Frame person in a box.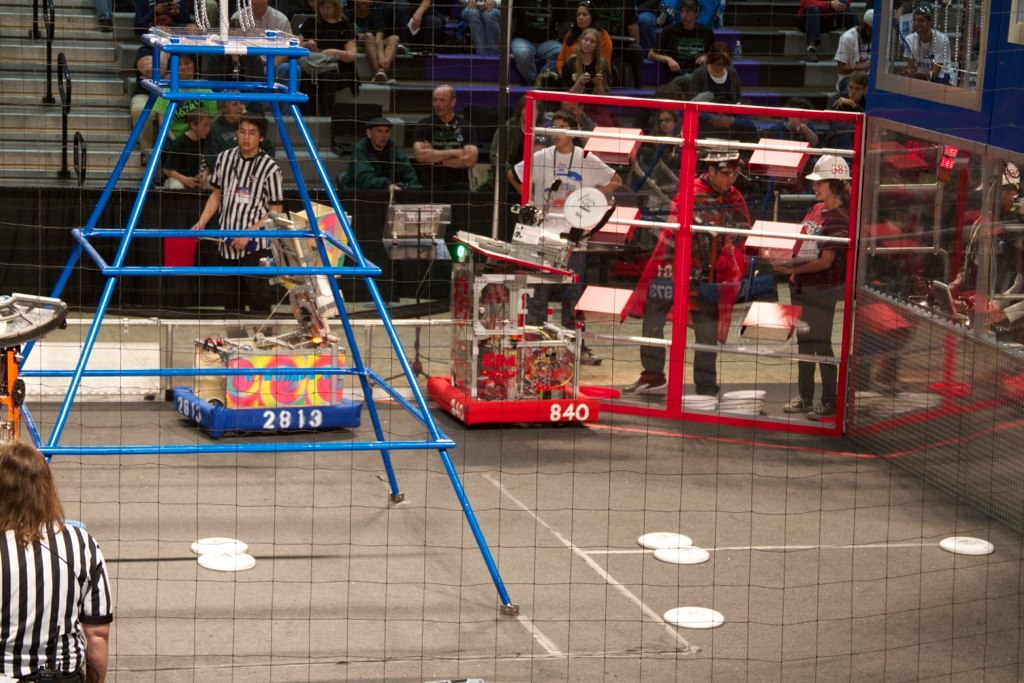
{"left": 774, "top": 157, "right": 855, "bottom": 415}.
